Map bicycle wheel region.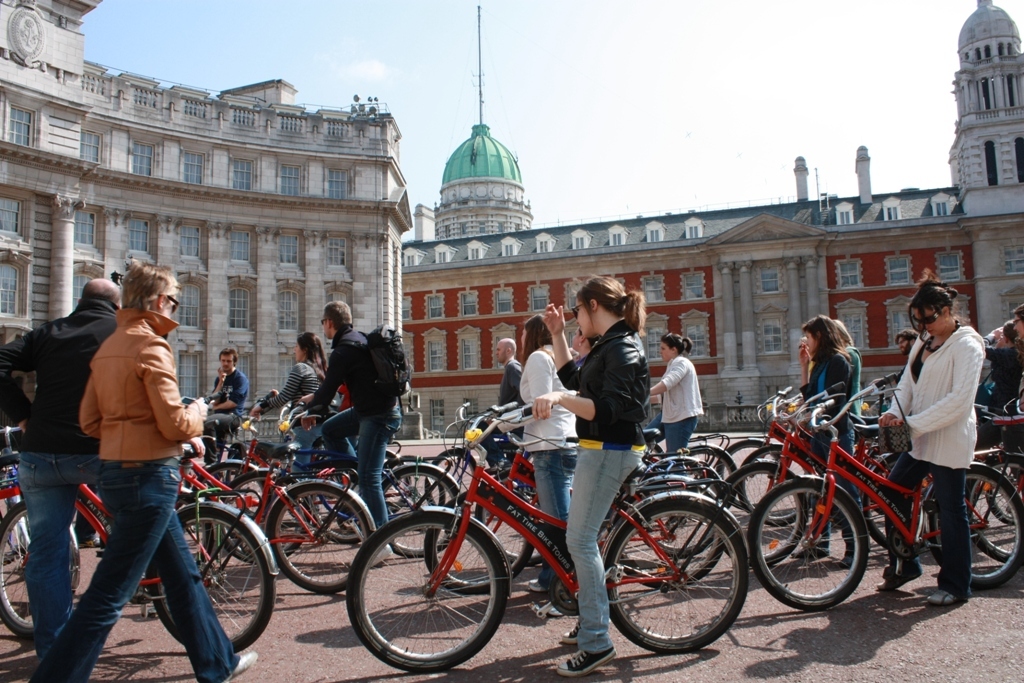
Mapped to 968, 479, 1020, 563.
